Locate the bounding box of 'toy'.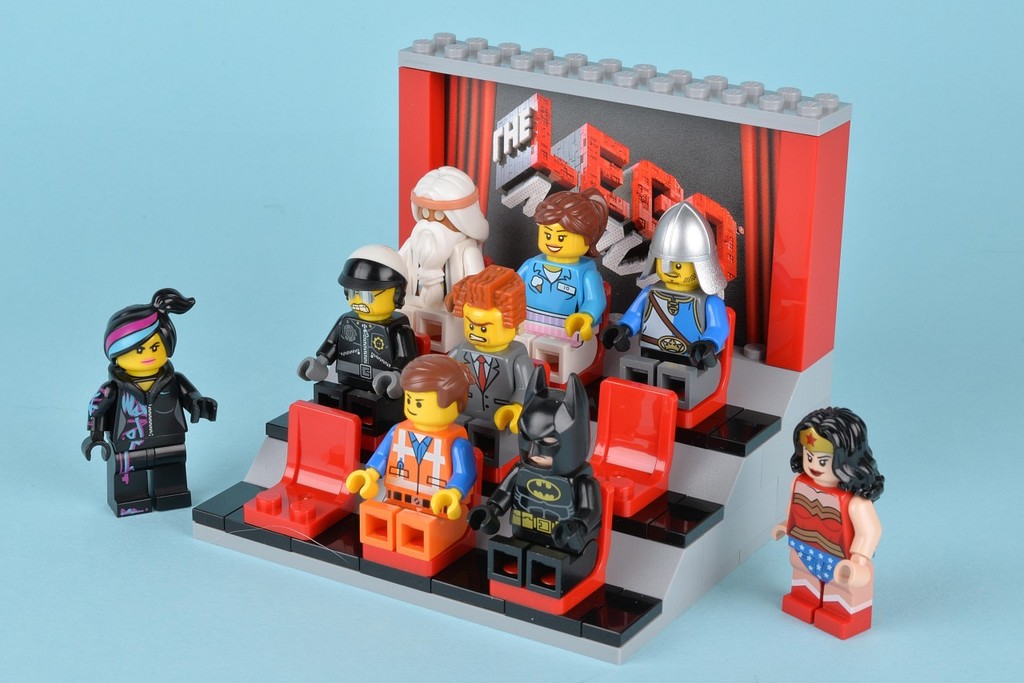
Bounding box: locate(397, 166, 492, 352).
